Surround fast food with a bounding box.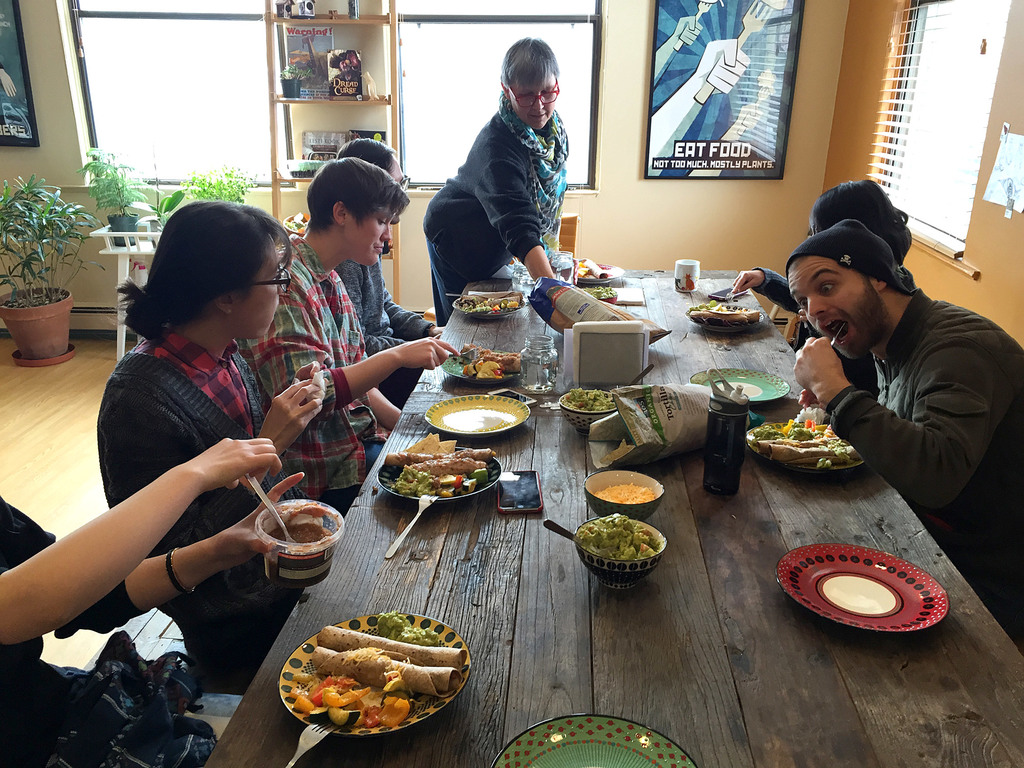
Rect(292, 609, 460, 712).
